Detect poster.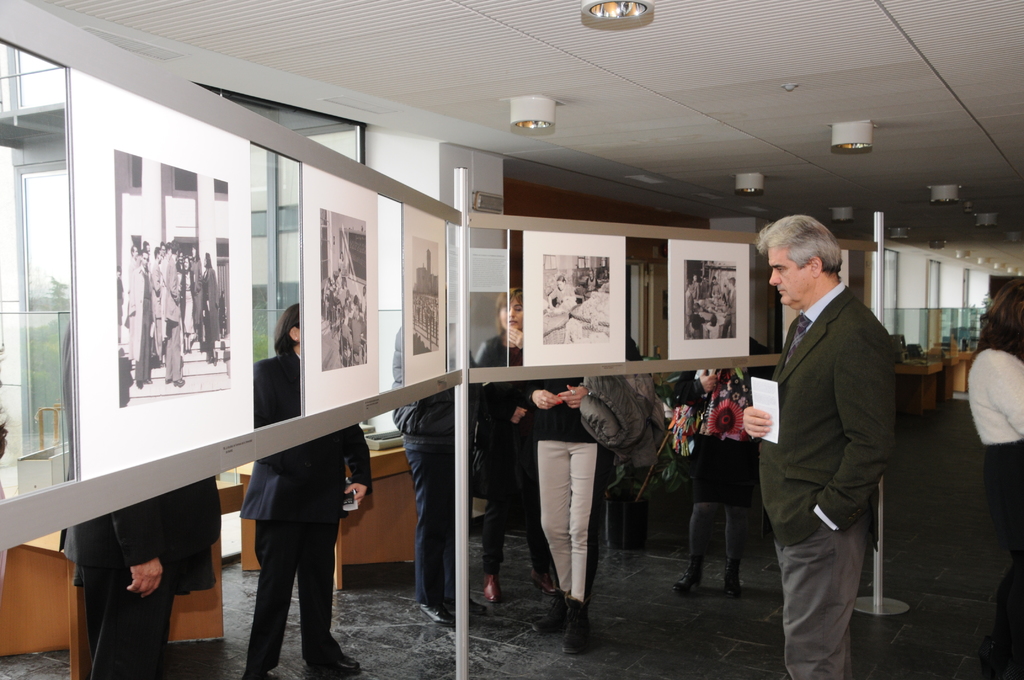
Detected at rect(316, 213, 368, 373).
